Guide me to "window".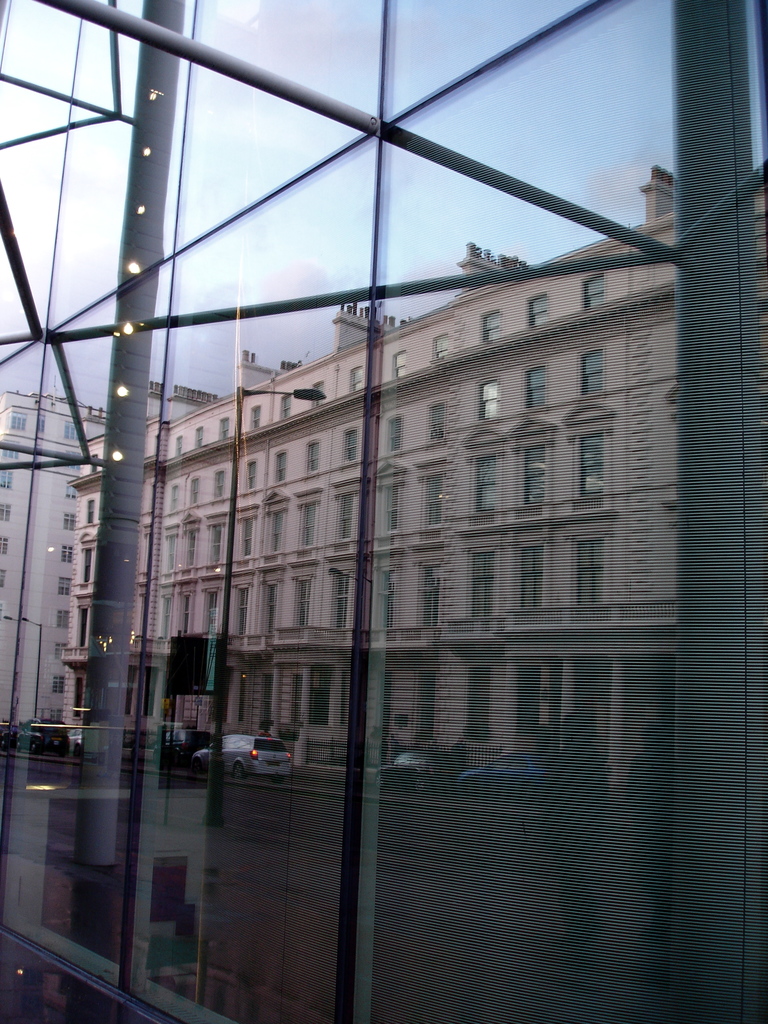
Guidance: 38/413/45/436.
